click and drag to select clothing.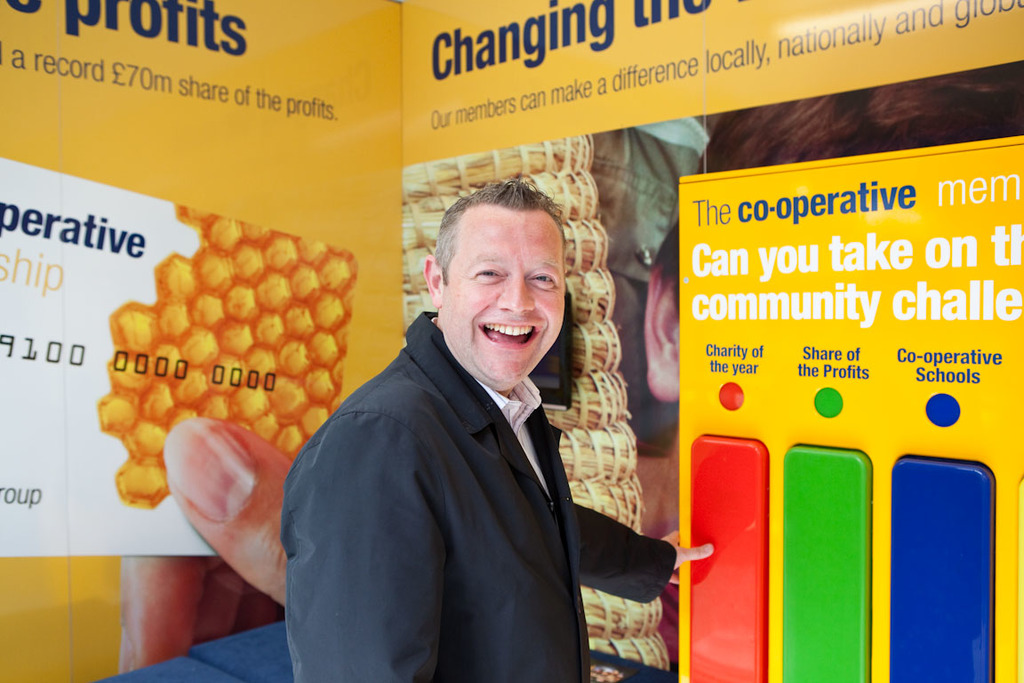
Selection: pyautogui.locateOnScreen(604, 106, 712, 438).
